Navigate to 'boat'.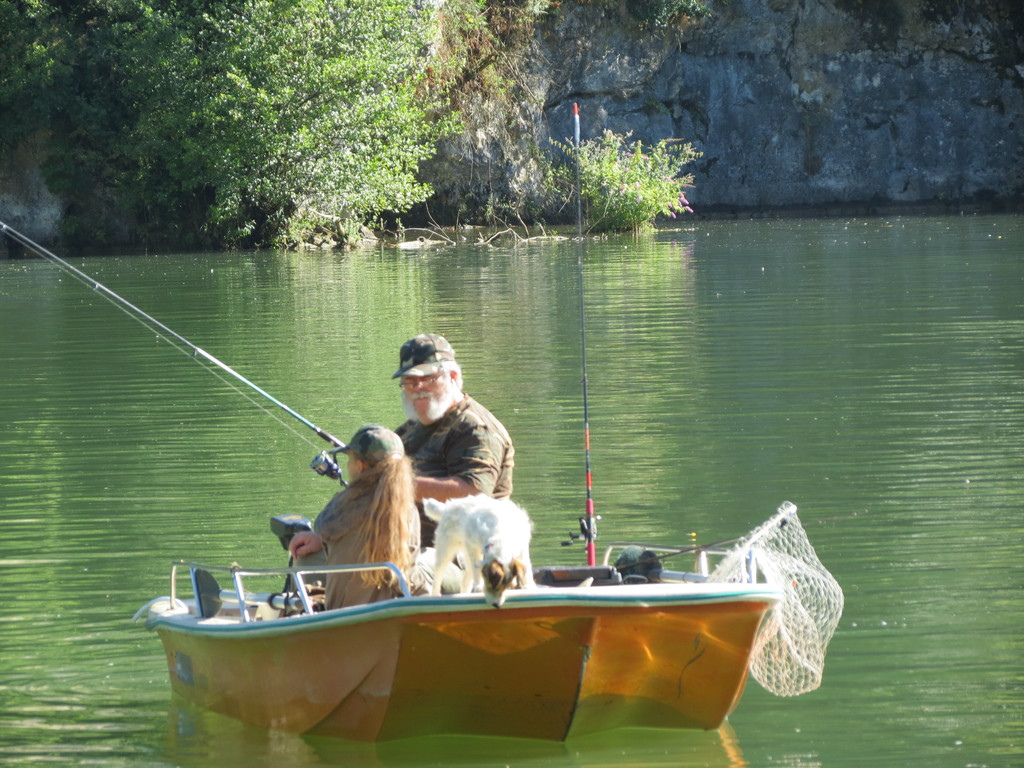
Navigation target: <region>90, 345, 841, 764</region>.
